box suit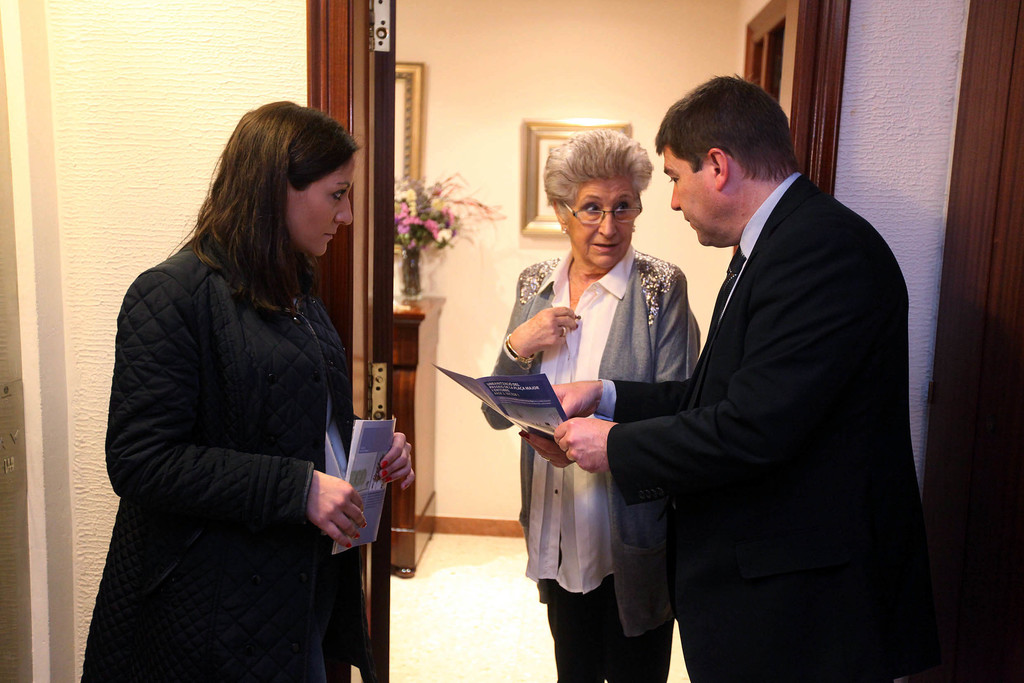
x1=586, y1=171, x2=919, y2=682
